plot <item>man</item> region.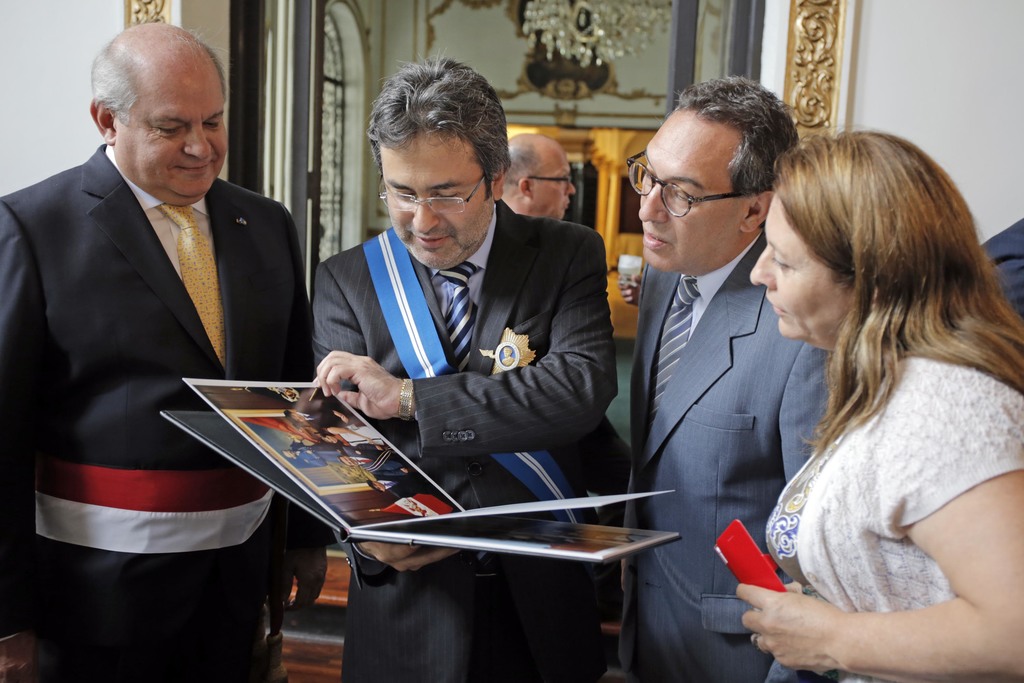
Plotted at (left=497, top=130, right=579, bottom=217).
